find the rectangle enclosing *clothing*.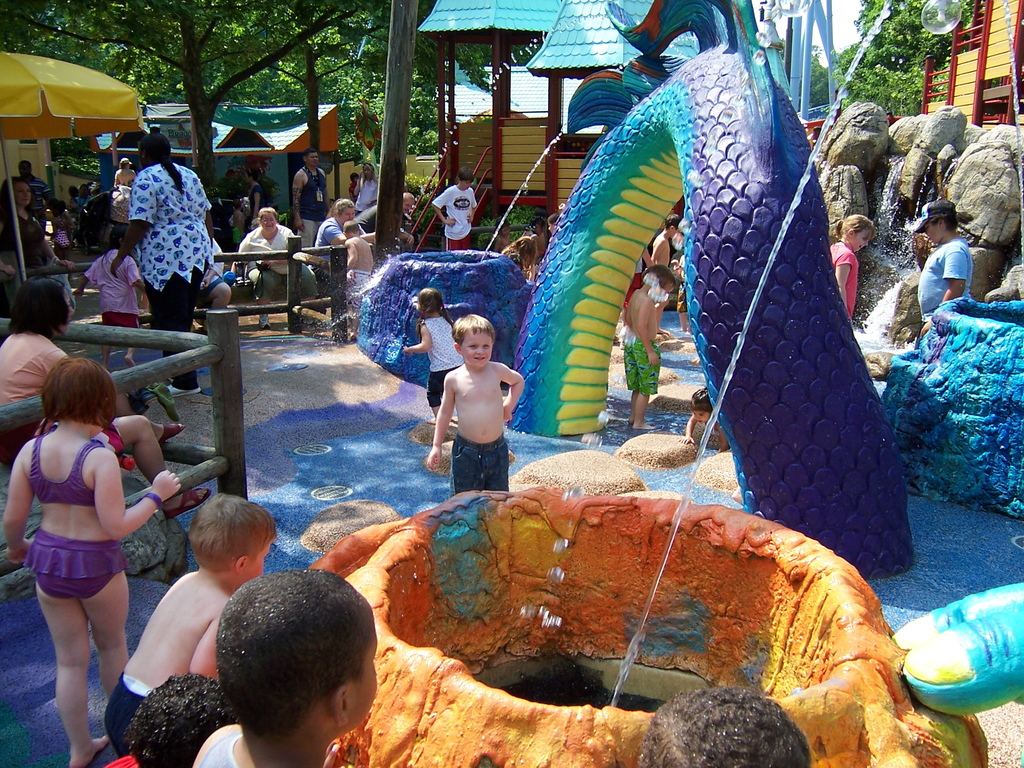
x1=299, y1=166, x2=330, y2=247.
